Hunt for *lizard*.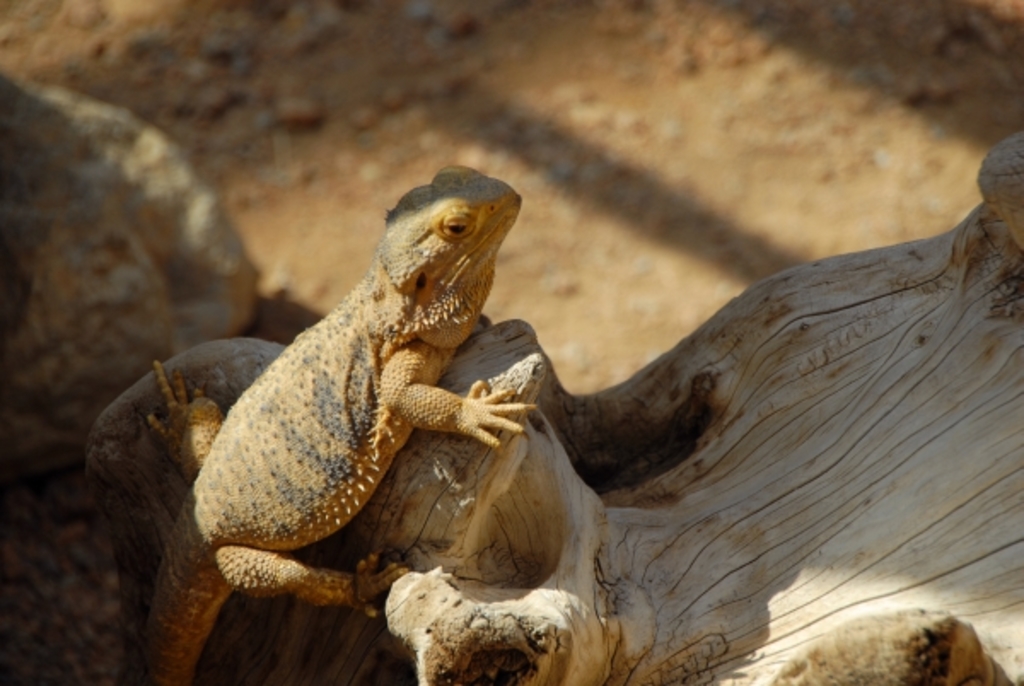
Hunted down at [102,152,544,685].
